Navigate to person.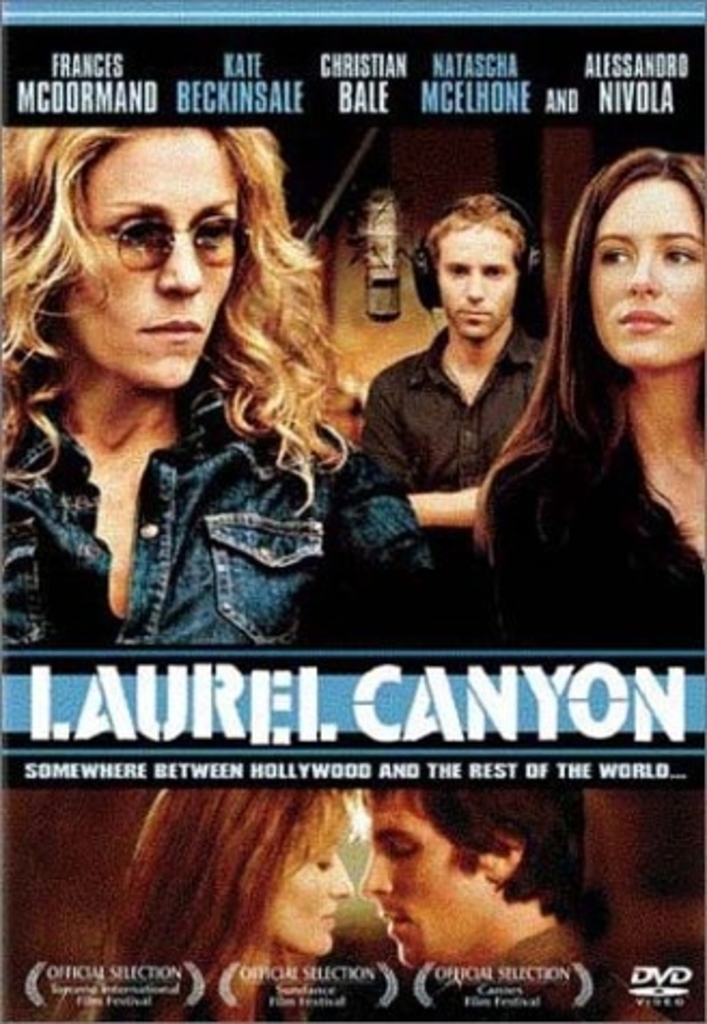
Navigation target: 476:144:705:642.
